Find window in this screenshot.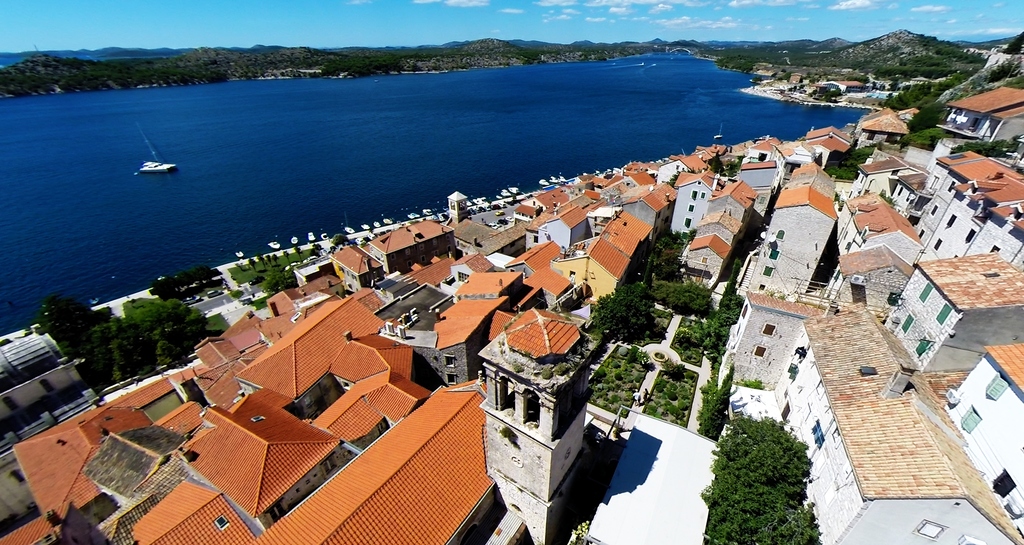
The bounding box for window is l=959, t=405, r=980, b=431.
